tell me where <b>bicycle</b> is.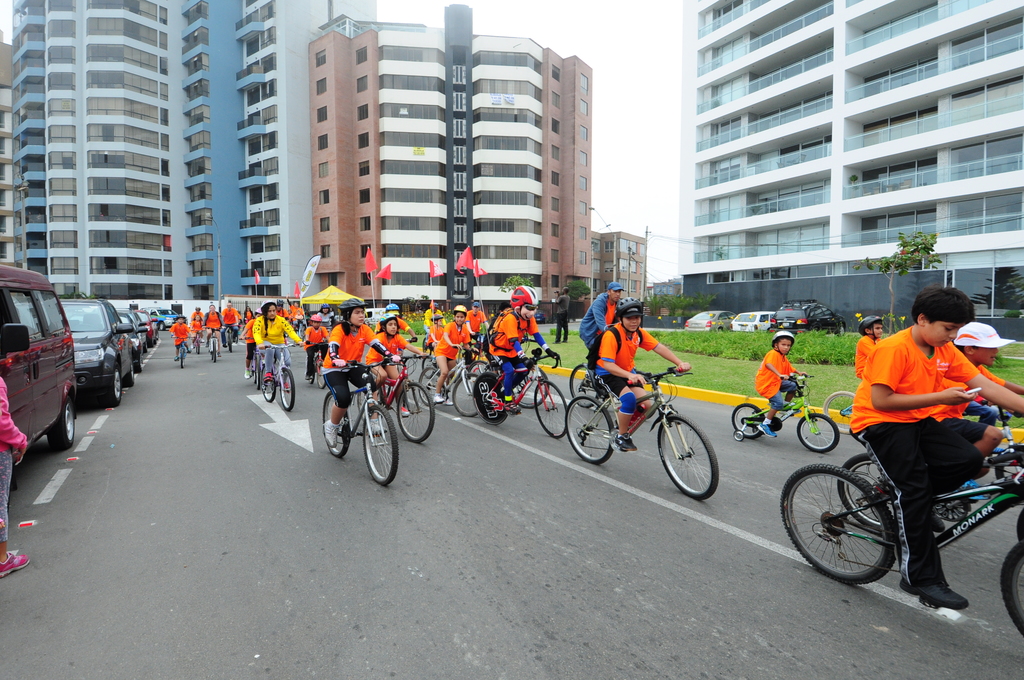
<b>bicycle</b> is at Rect(838, 431, 1023, 536).
